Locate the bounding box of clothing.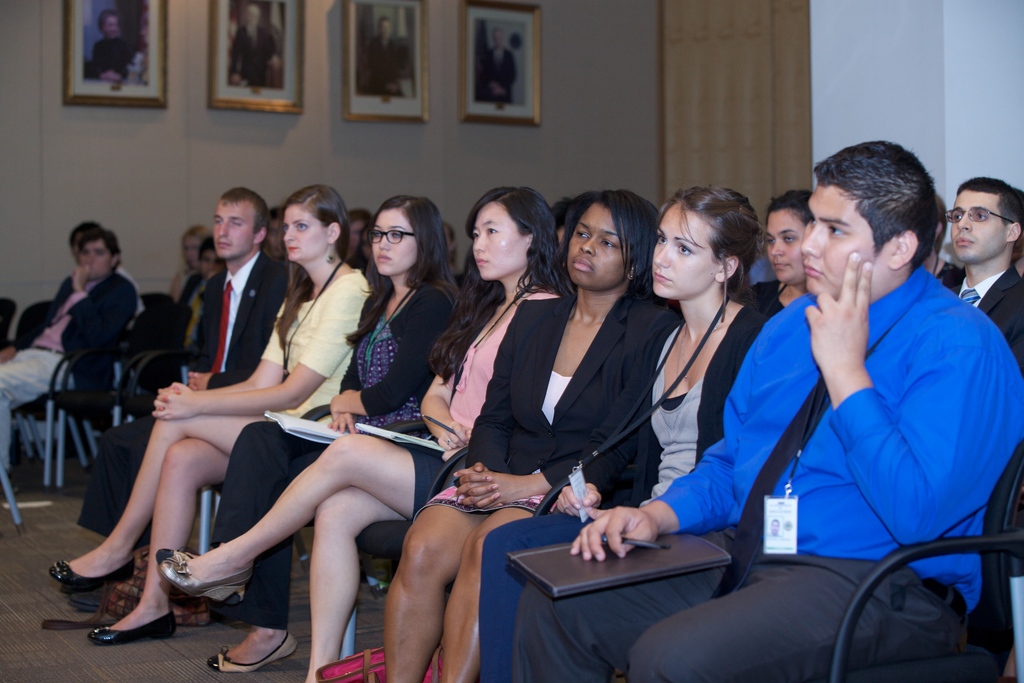
Bounding box: {"left": 180, "top": 263, "right": 195, "bottom": 298}.
